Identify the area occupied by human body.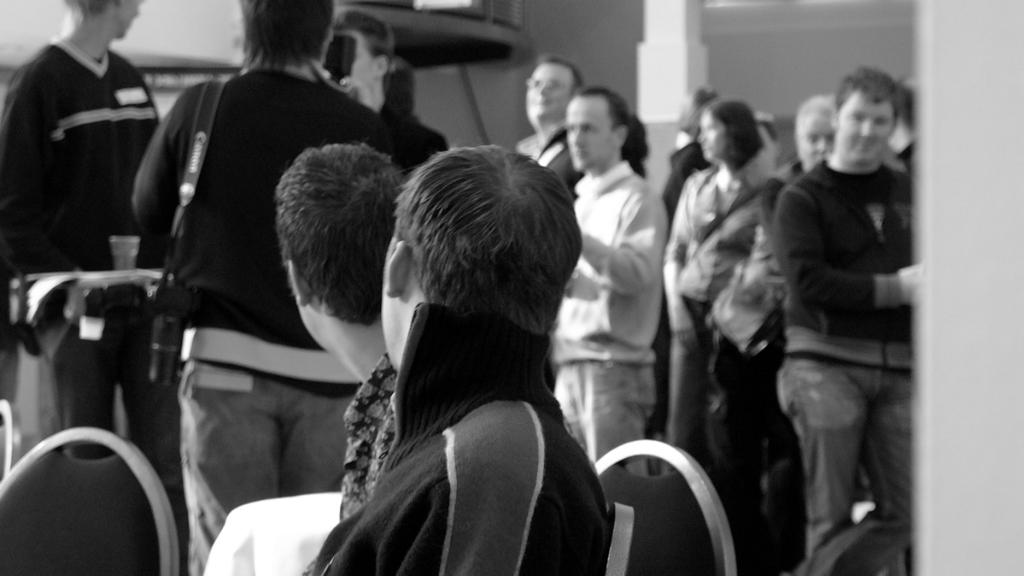
Area: (left=131, top=62, right=377, bottom=575).
